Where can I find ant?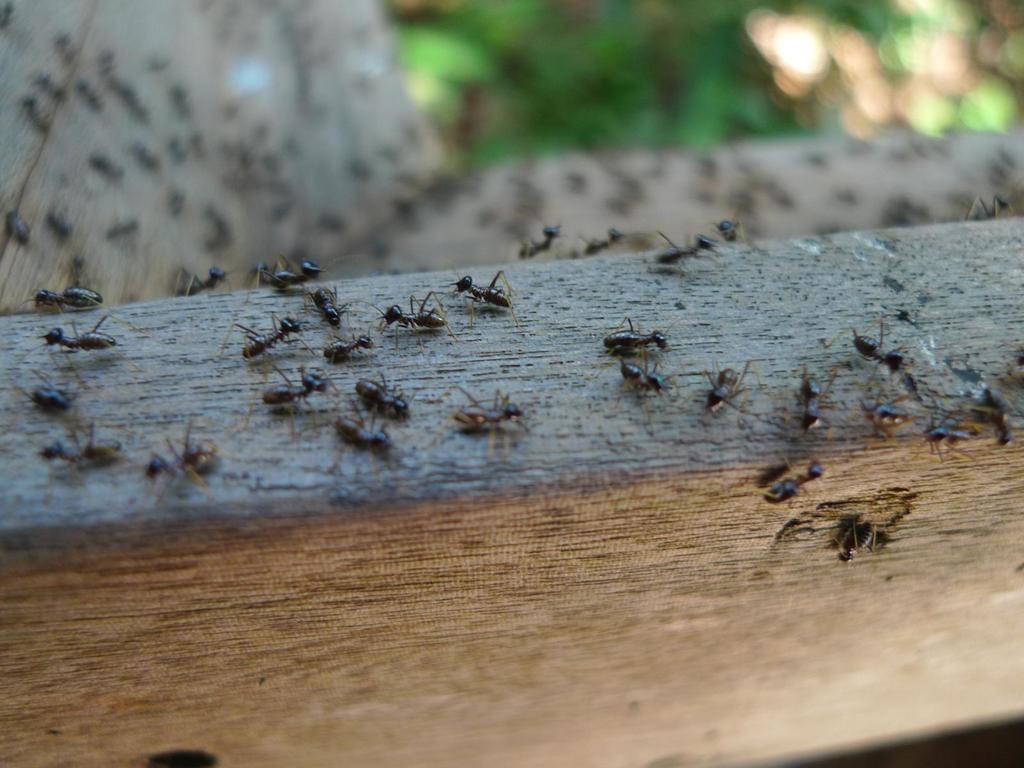
You can find it at box=[657, 228, 715, 263].
